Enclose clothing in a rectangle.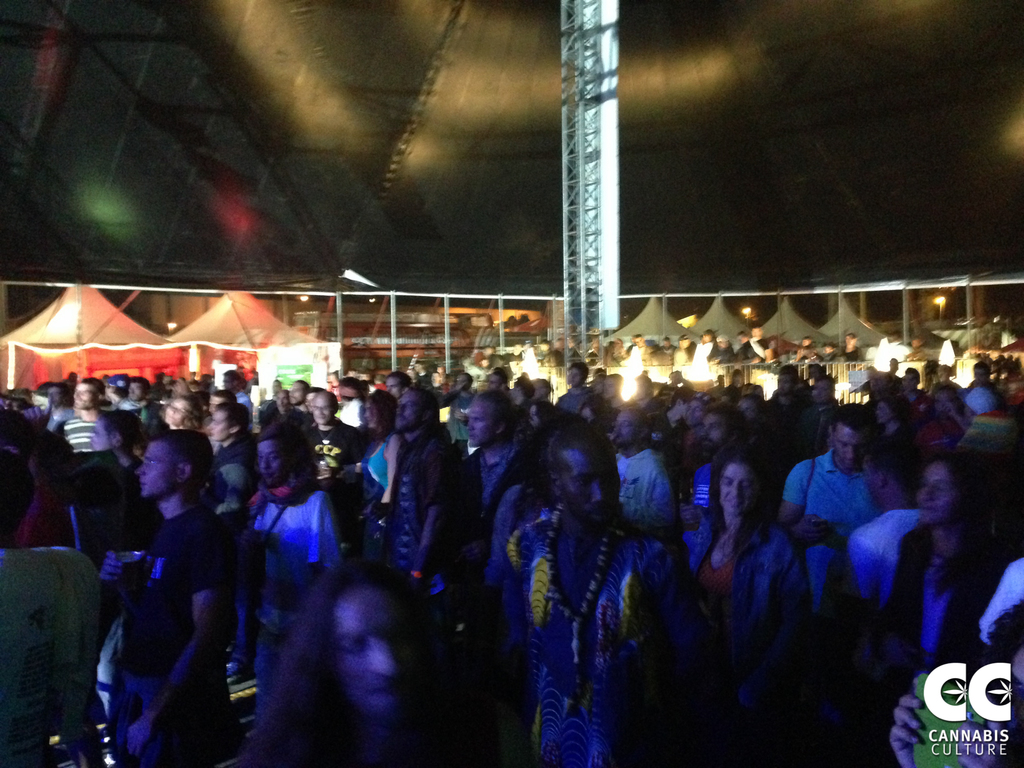
{"left": 205, "top": 442, "right": 246, "bottom": 518}.
